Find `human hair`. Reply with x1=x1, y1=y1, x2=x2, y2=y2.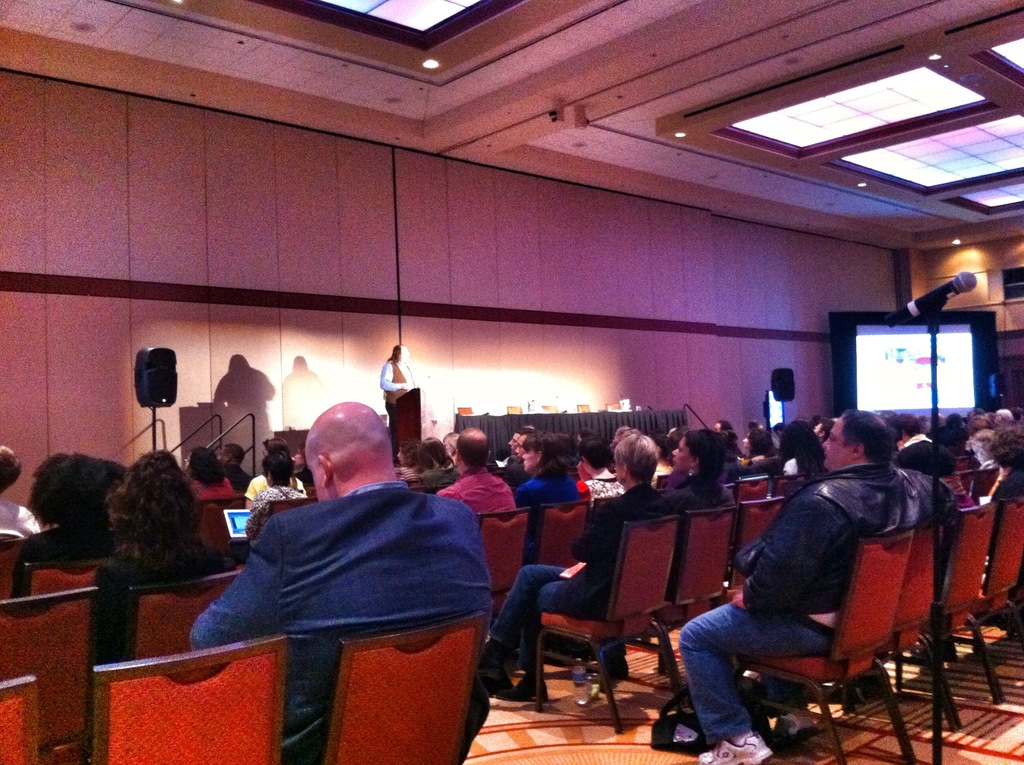
x1=260, y1=453, x2=291, y2=487.
